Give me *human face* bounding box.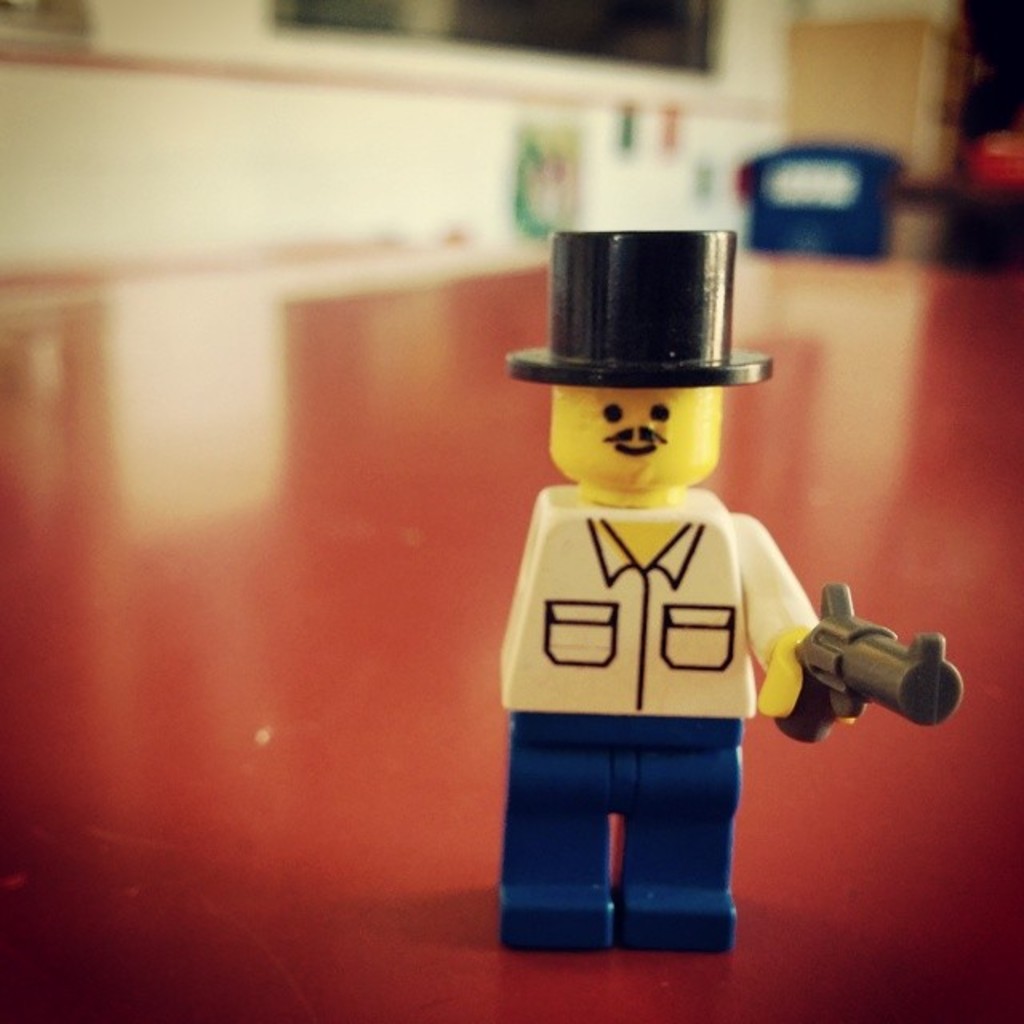
547/387/718/488.
